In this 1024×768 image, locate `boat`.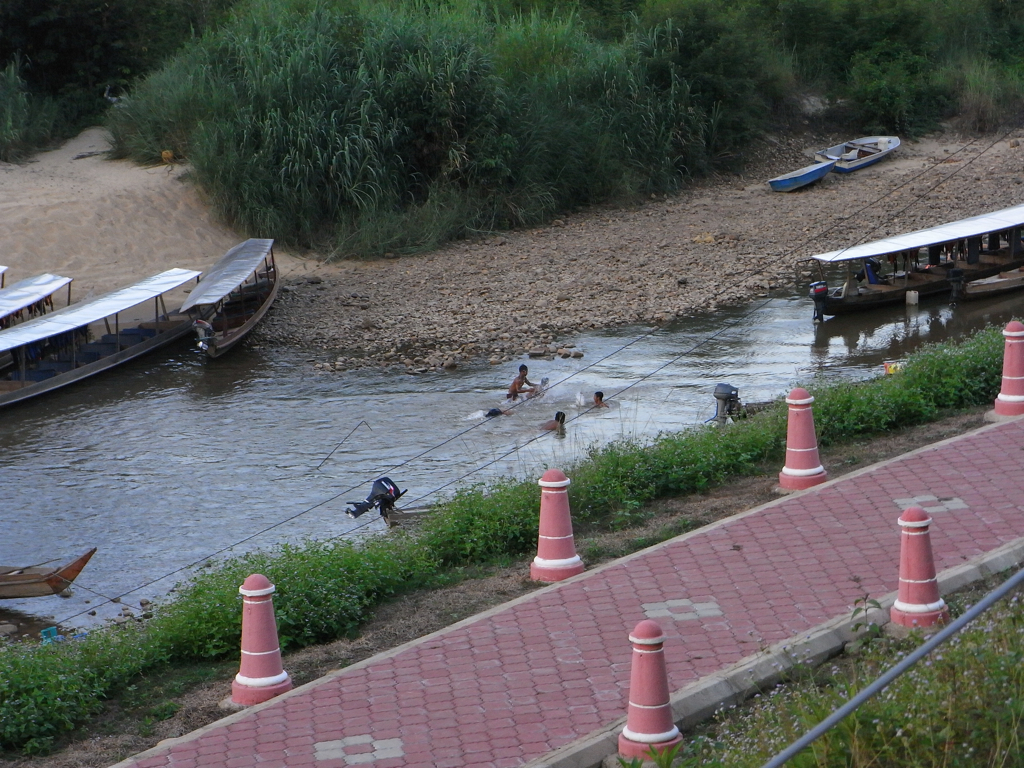
Bounding box: [695, 360, 901, 424].
